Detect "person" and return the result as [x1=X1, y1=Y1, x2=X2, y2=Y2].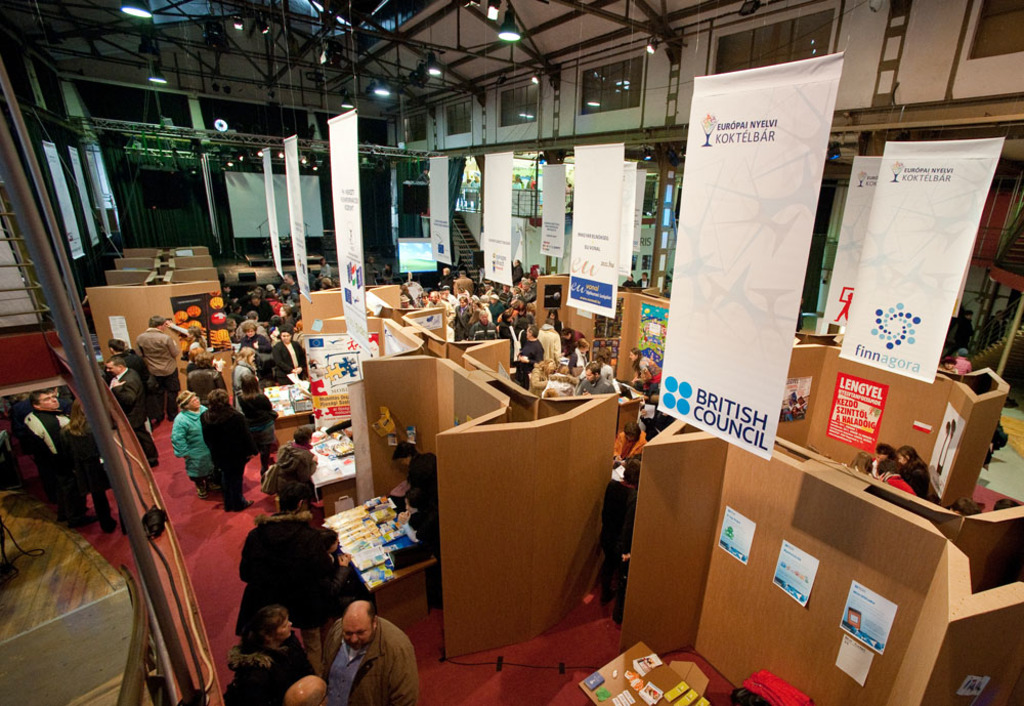
[x1=842, y1=450, x2=876, y2=476].
